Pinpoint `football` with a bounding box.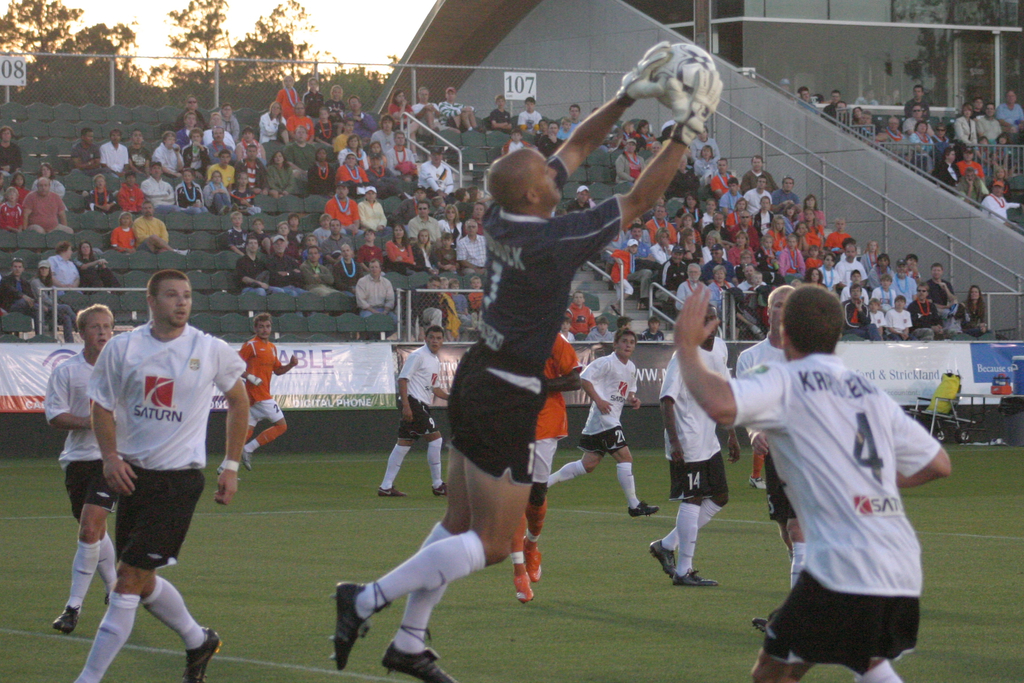
detection(643, 42, 721, 109).
